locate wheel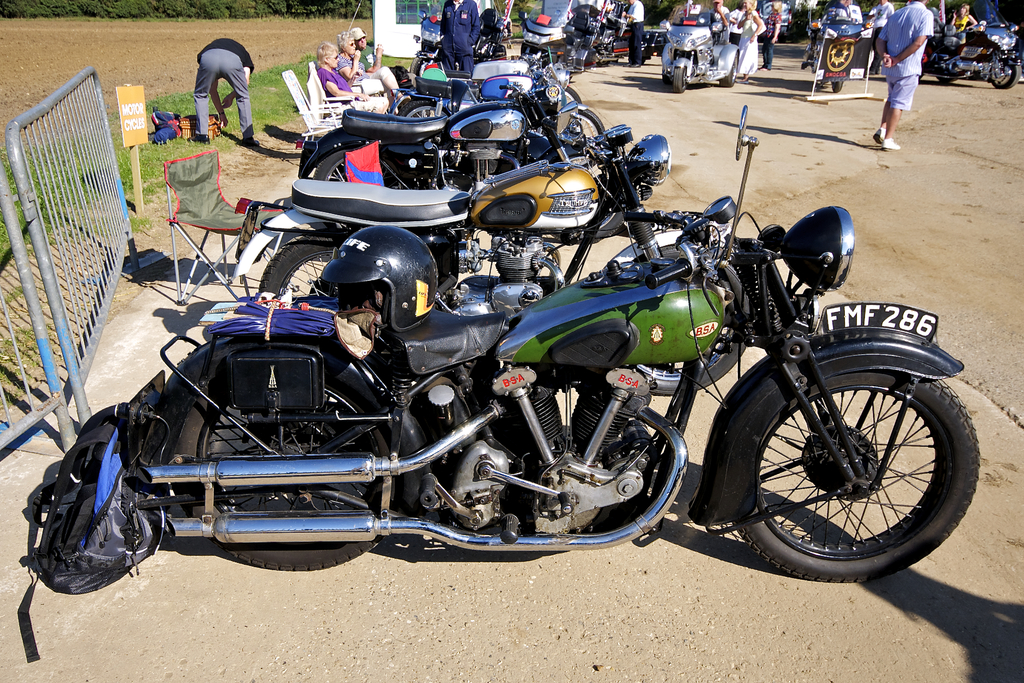
(left=663, top=73, right=671, bottom=85)
